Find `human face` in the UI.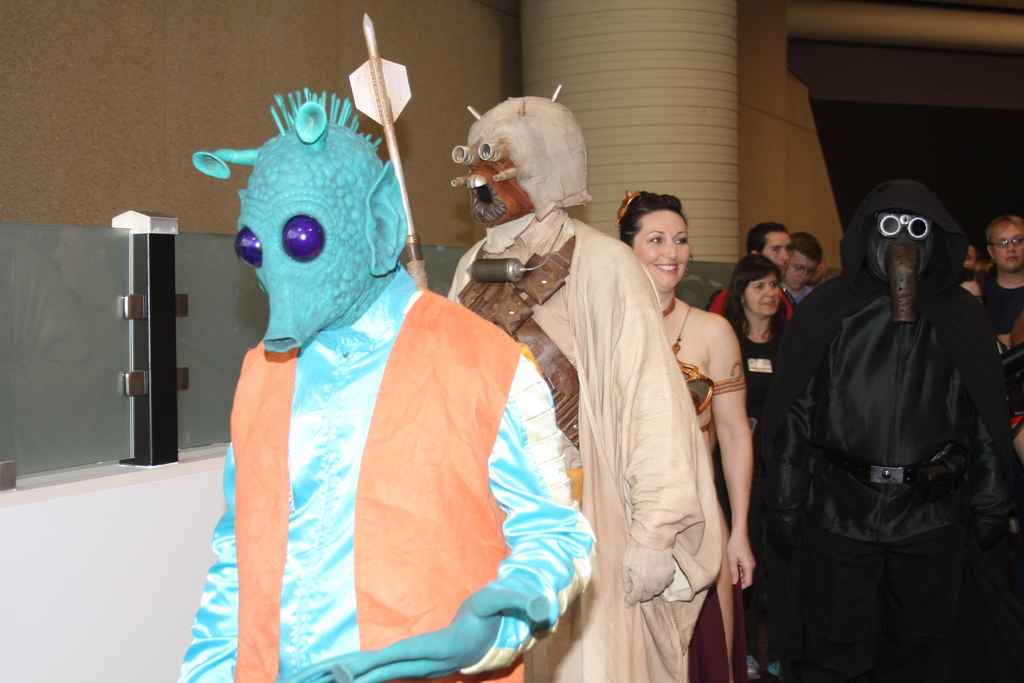
UI element at detection(745, 277, 779, 320).
